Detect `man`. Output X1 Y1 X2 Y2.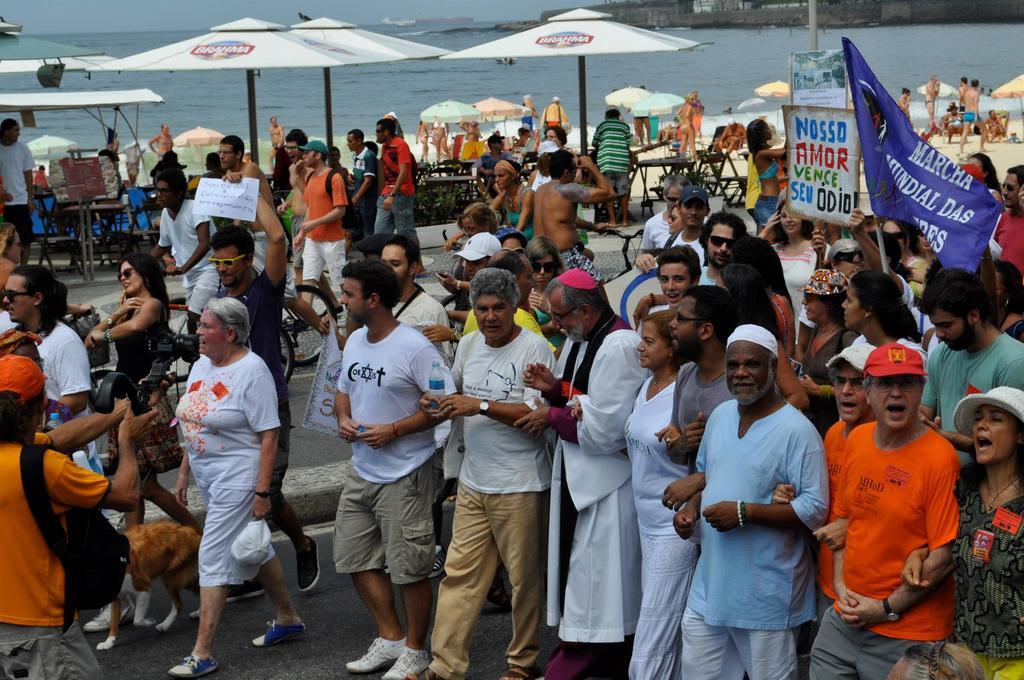
694 209 745 287.
